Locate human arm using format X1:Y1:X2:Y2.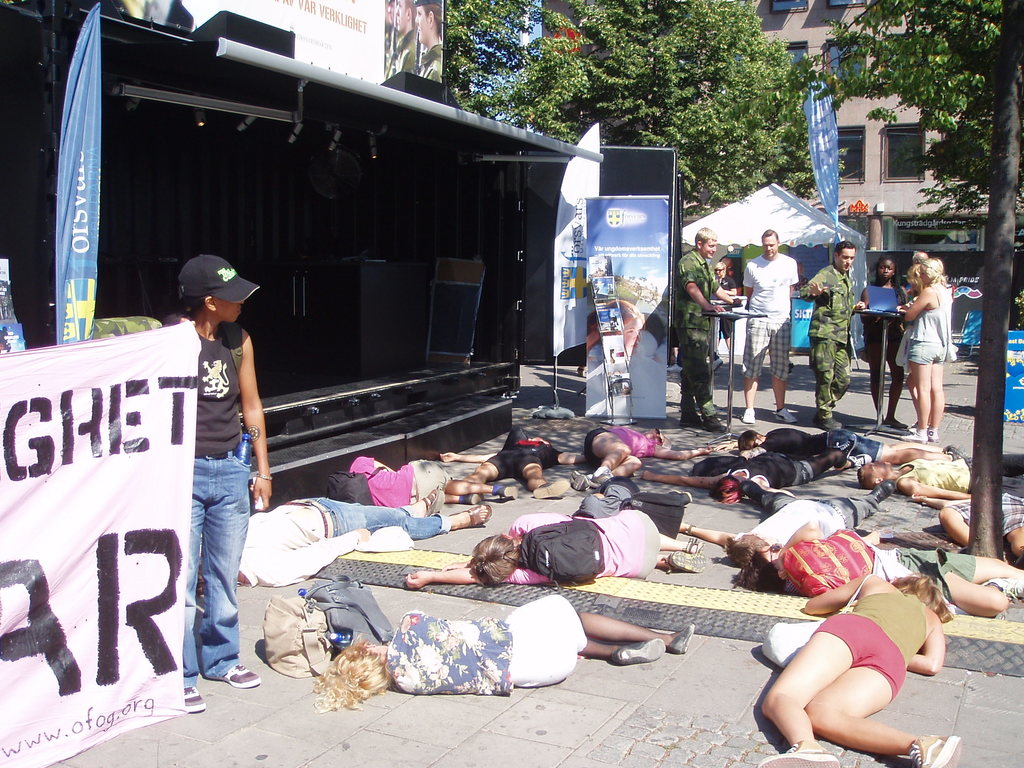
675:520:759:556.
